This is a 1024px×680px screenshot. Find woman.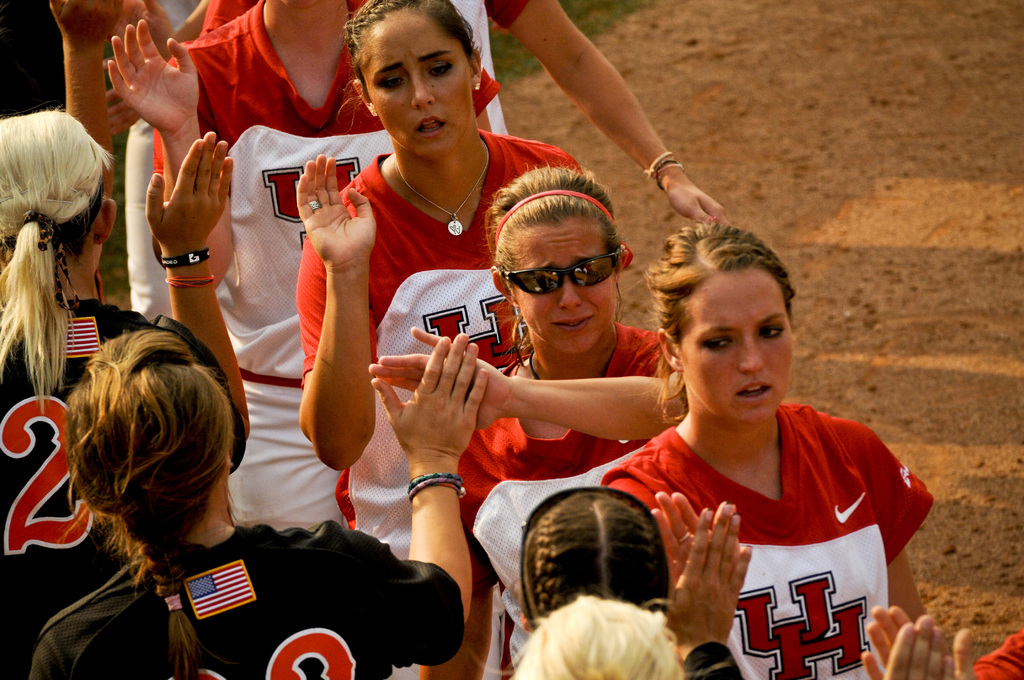
Bounding box: [0,103,237,679].
